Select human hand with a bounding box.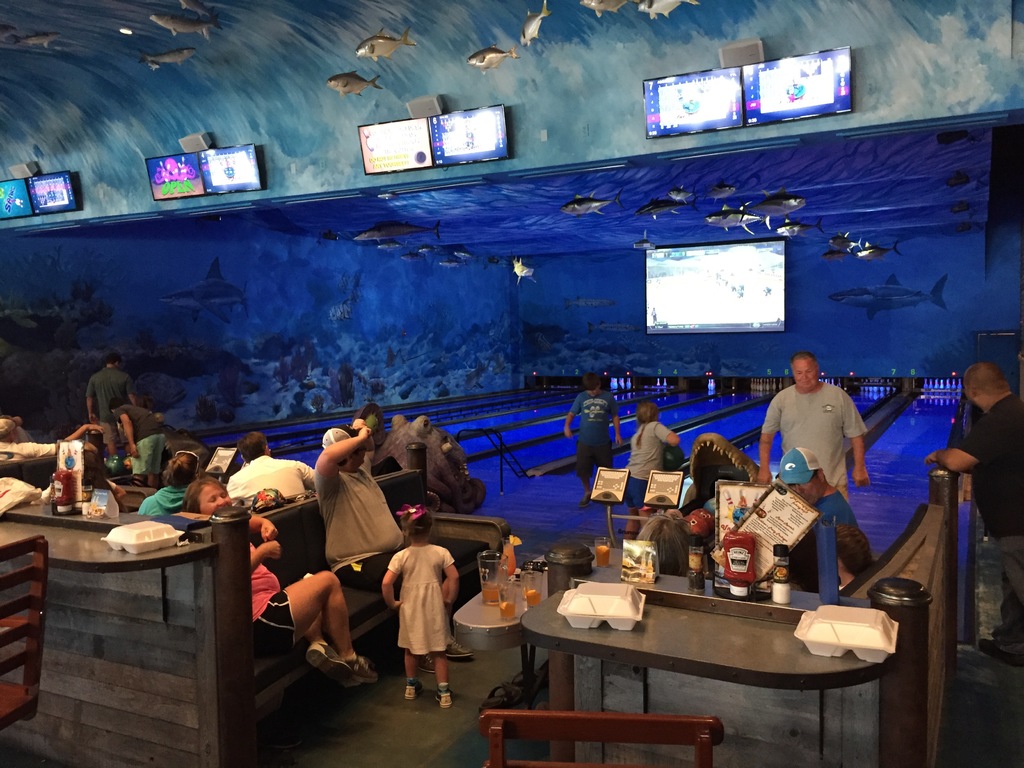
select_region(128, 440, 141, 461).
